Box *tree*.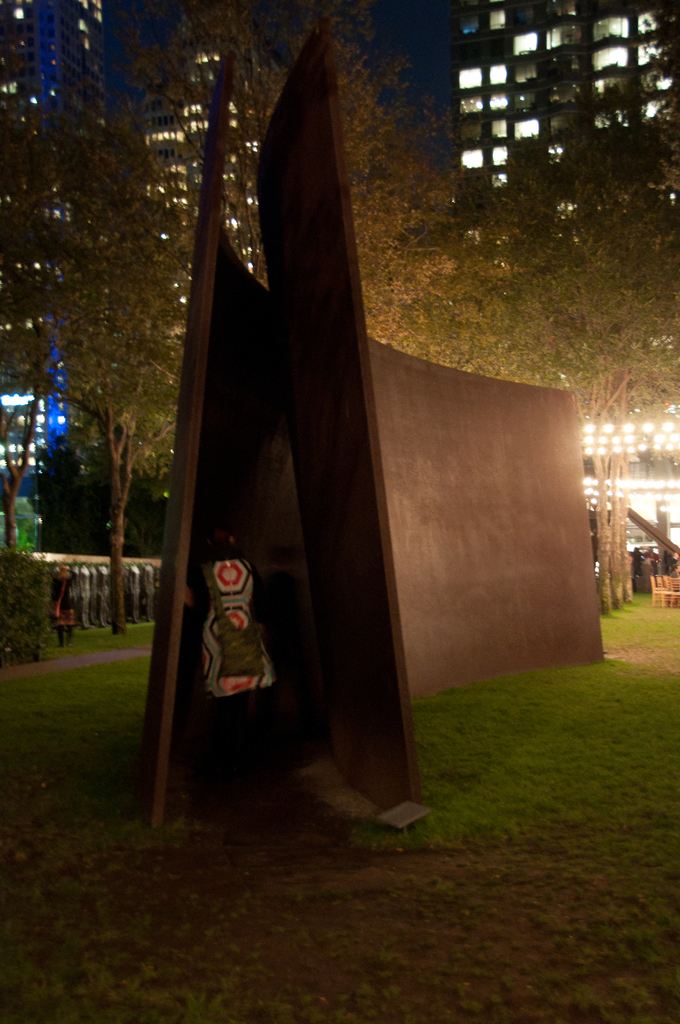
[left=0, top=29, right=54, bottom=564].
